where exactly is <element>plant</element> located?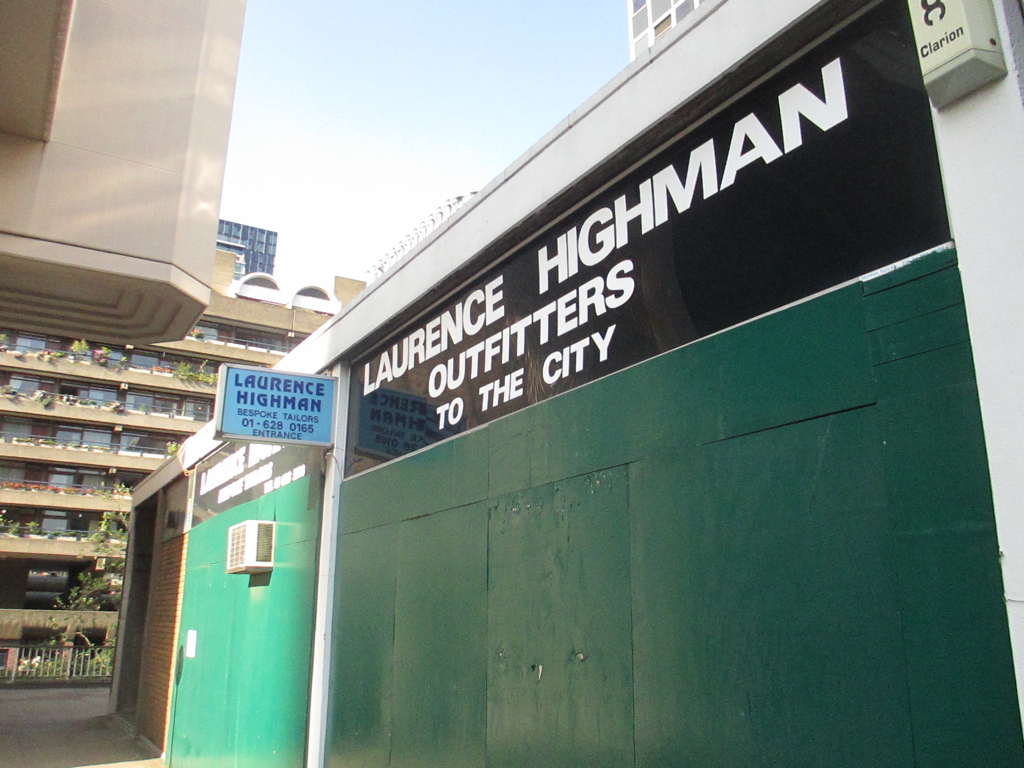
Its bounding box is region(90, 340, 113, 373).
